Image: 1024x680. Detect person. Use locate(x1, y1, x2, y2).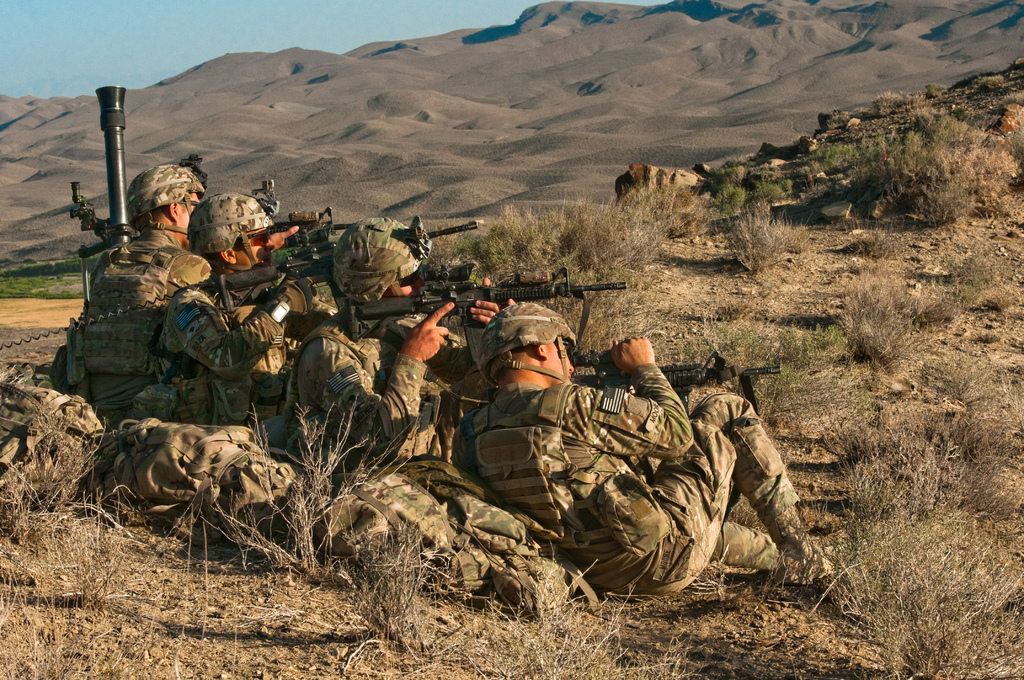
locate(149, 190, 304, 425).
